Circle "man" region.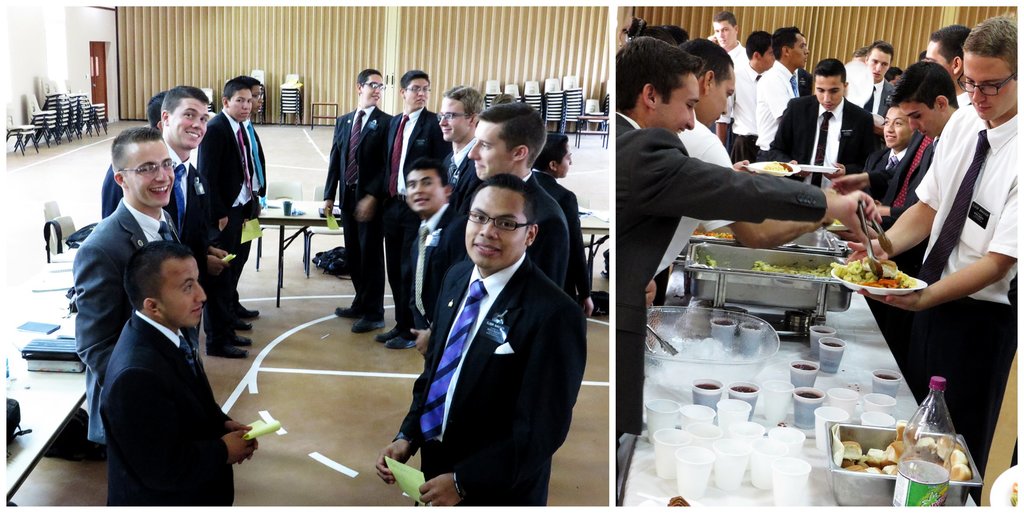
Region: box=[392, 65, 446, 348].
